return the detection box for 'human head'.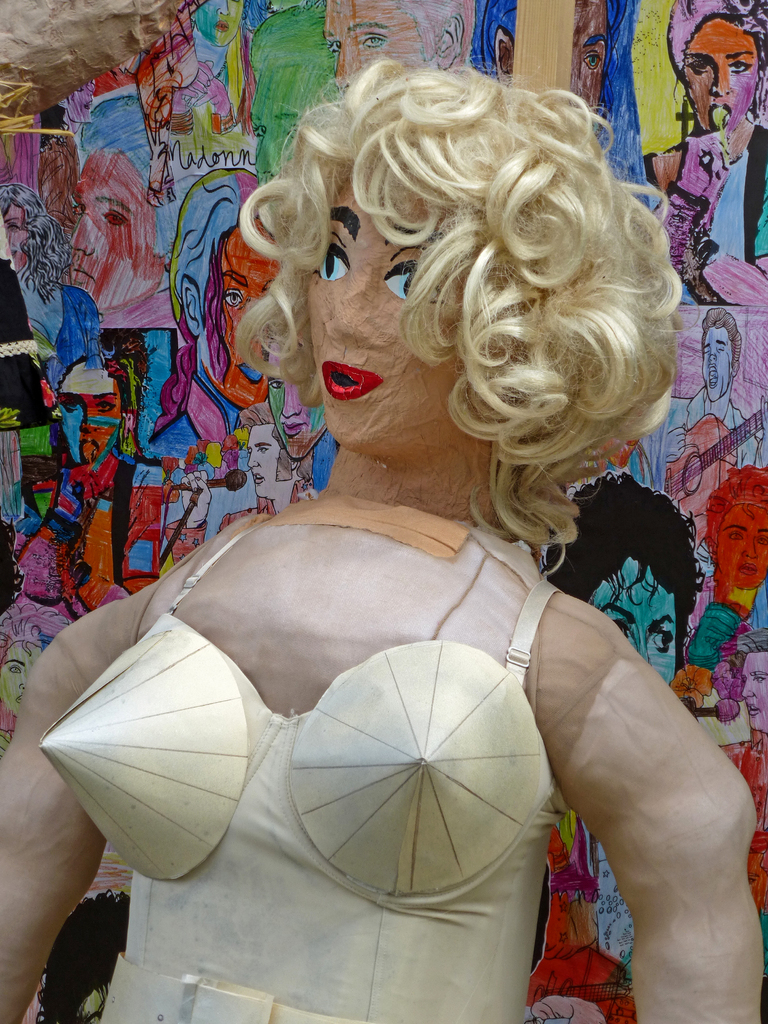
<bbox>67, 97, 163, 307</bbox>.
